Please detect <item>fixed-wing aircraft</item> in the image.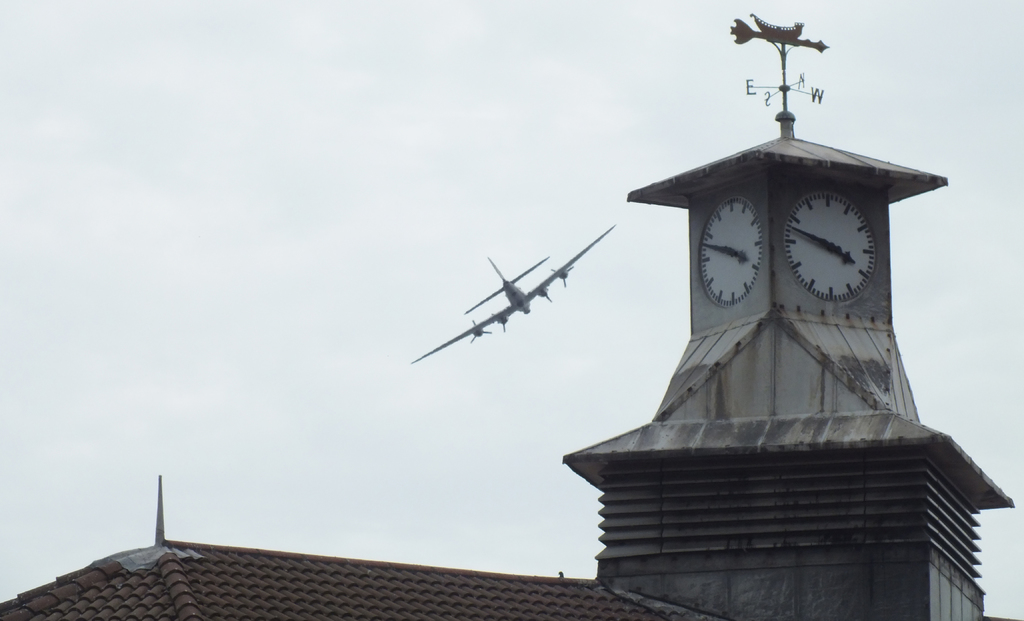
(x1=405, y1=217, x2=619, y2=365).
